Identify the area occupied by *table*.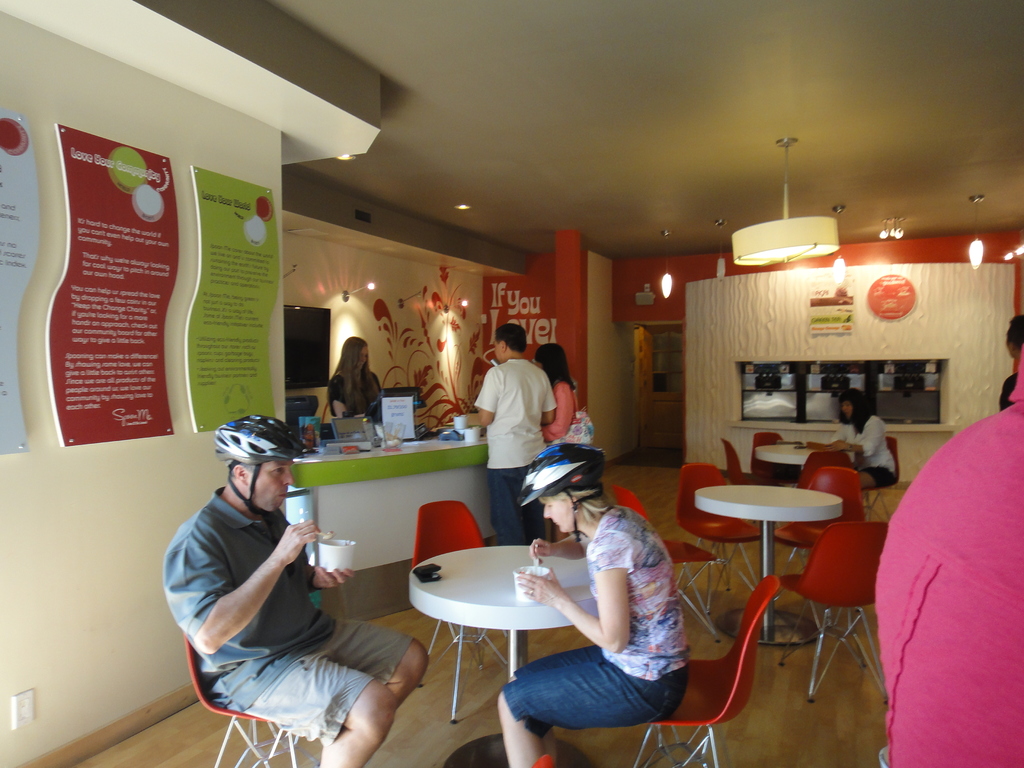
Area: l=758, t=438, r=845, b=498.
